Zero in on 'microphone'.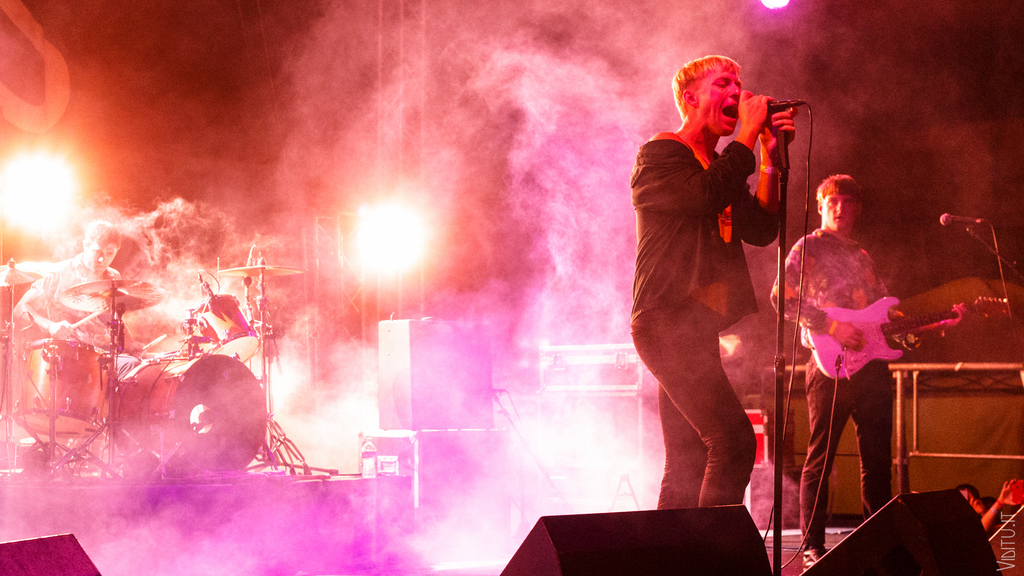
Zeroed in: (left=935, top=209, right=991, bottom=231).
